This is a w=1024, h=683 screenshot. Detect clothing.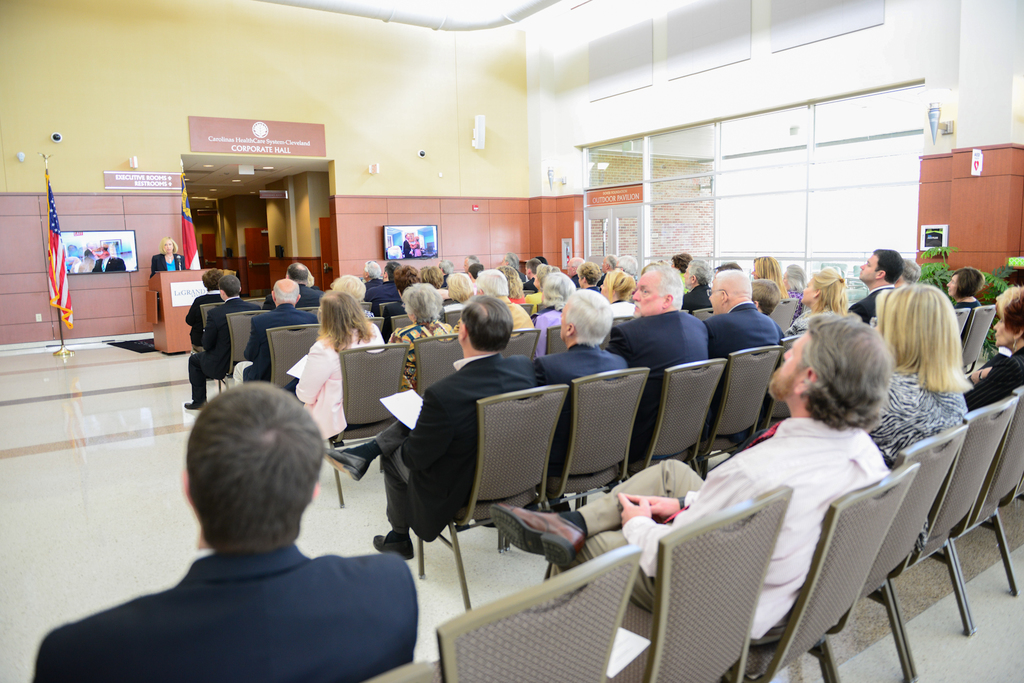
(left=74, top=517, right=420, bottom=677).
